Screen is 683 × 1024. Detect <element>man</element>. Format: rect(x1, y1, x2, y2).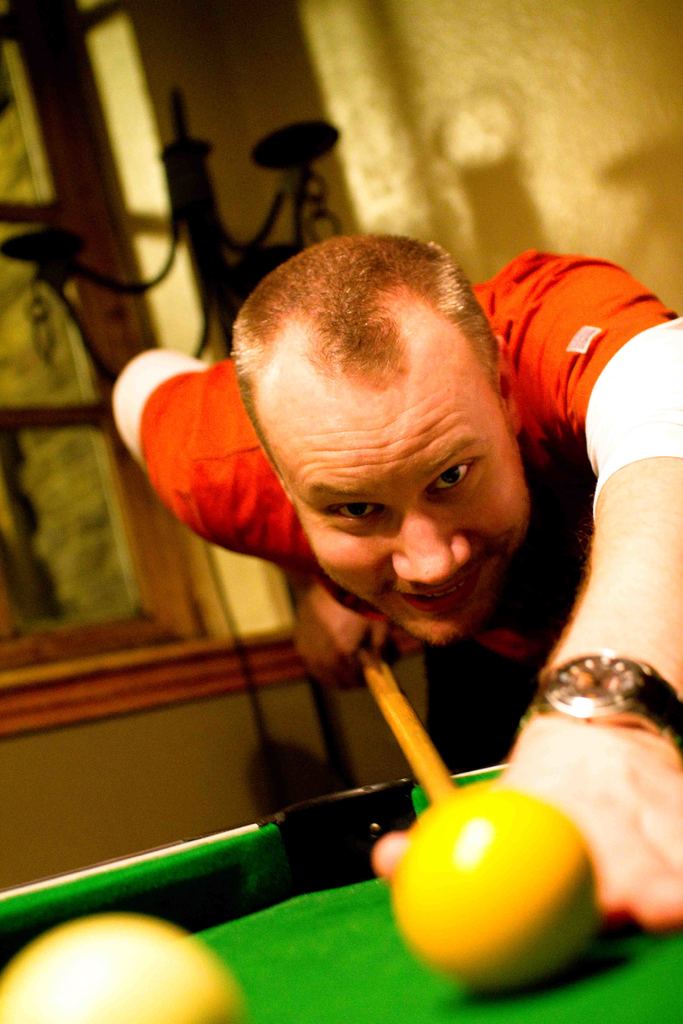
rect(109, 214, 646, 849).
